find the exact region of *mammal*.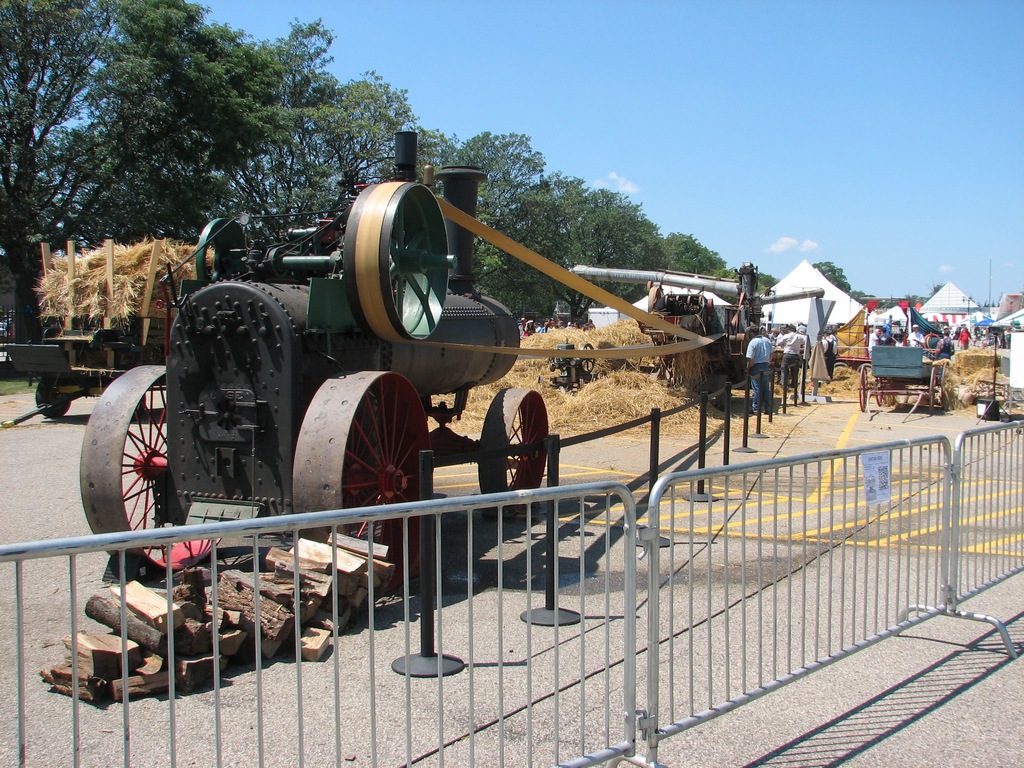
Exact region: 907 323 927 345.
